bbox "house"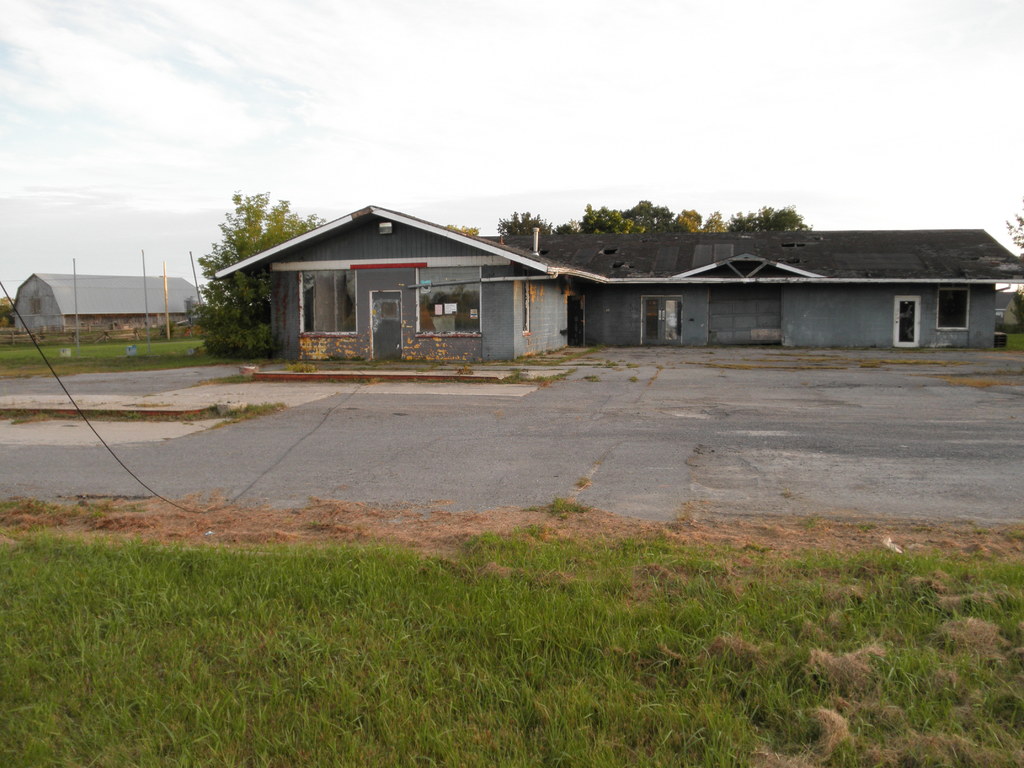
13:264:210:354
